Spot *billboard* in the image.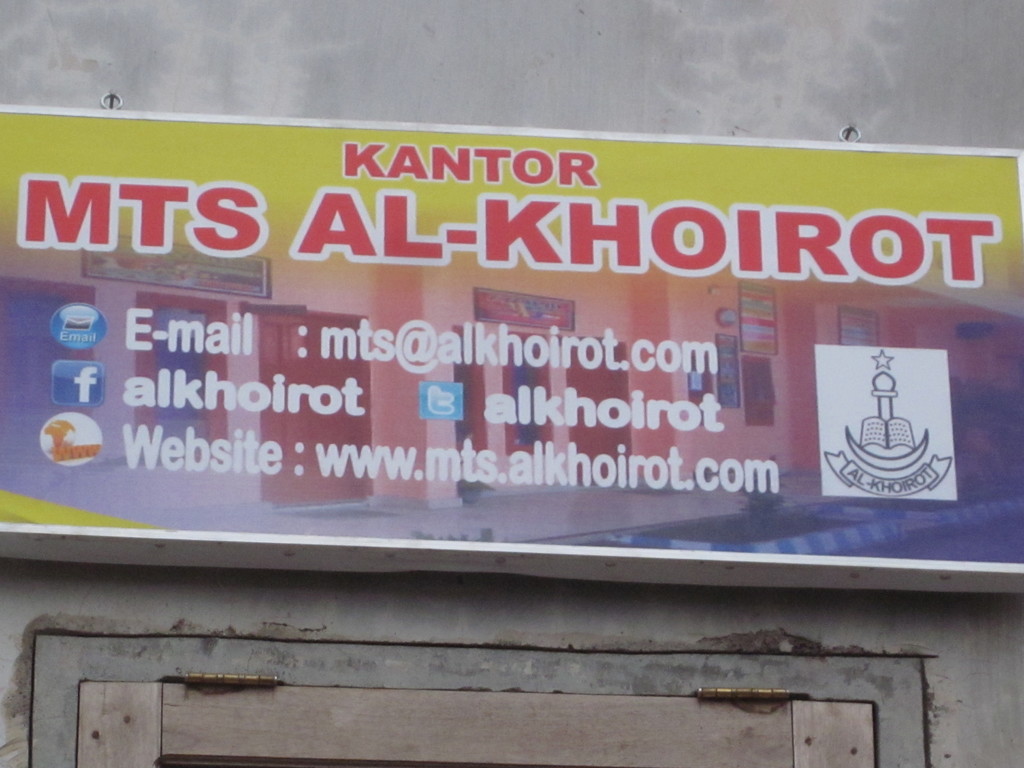
*billboard* found at <bbox>0, 125, 1023, 546</bbox>.
